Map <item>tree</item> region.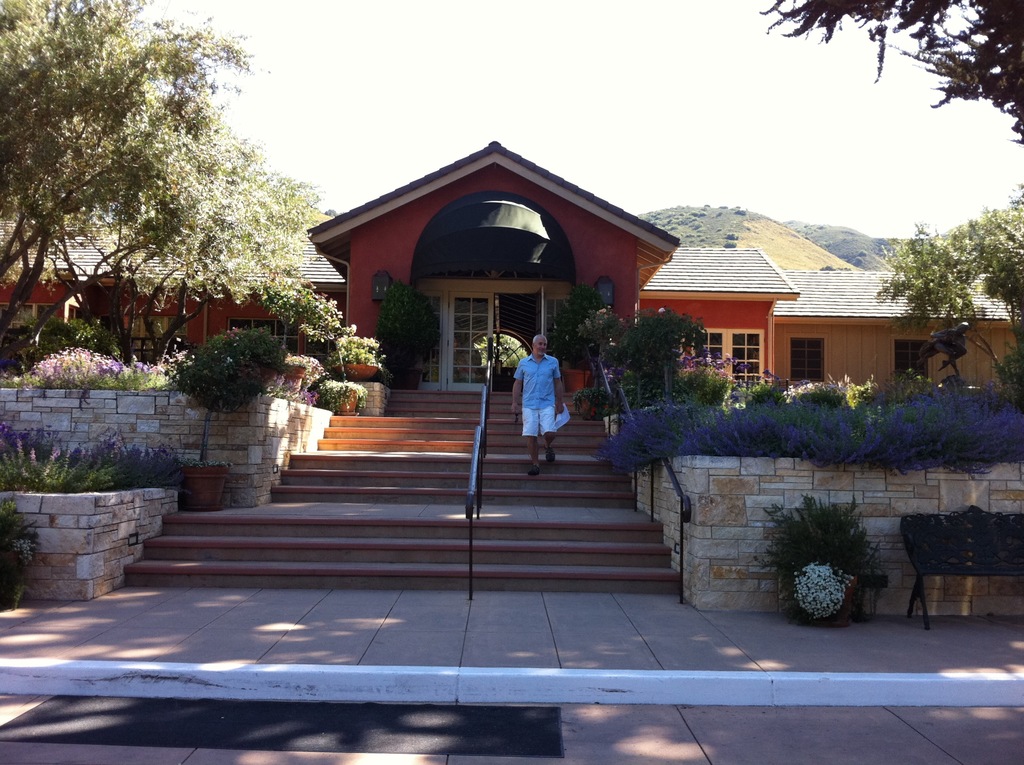
Mapped to (757,0,1023,139).
